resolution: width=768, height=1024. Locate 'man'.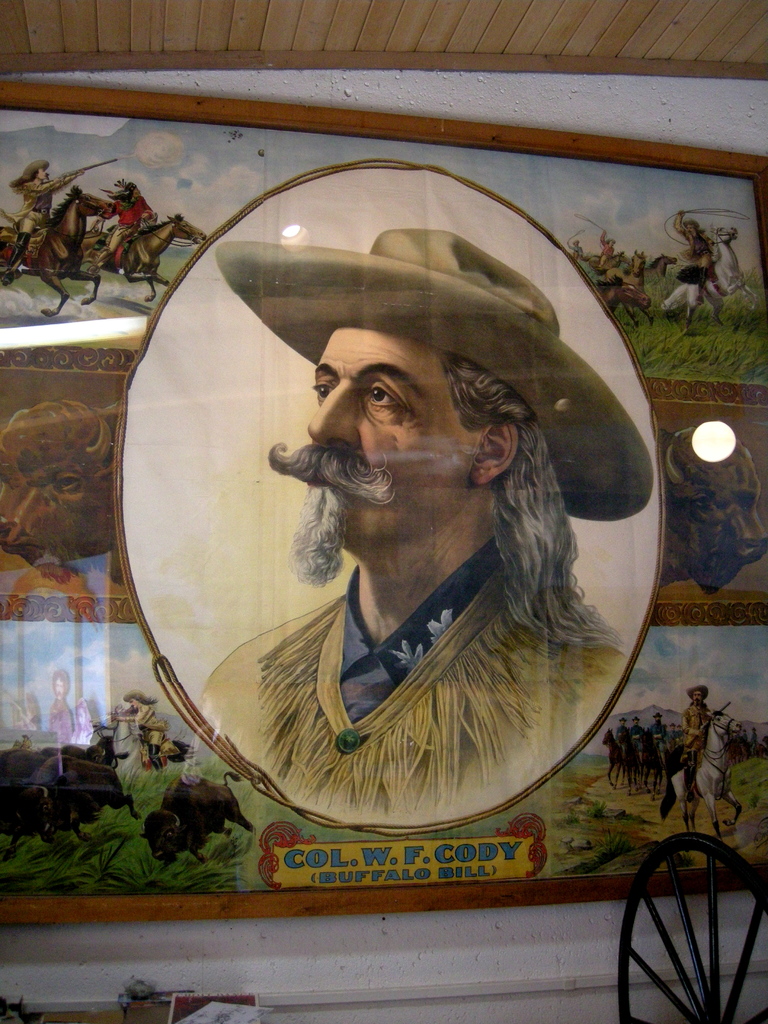
[left=672, top=208, right=716, bottom=304].
